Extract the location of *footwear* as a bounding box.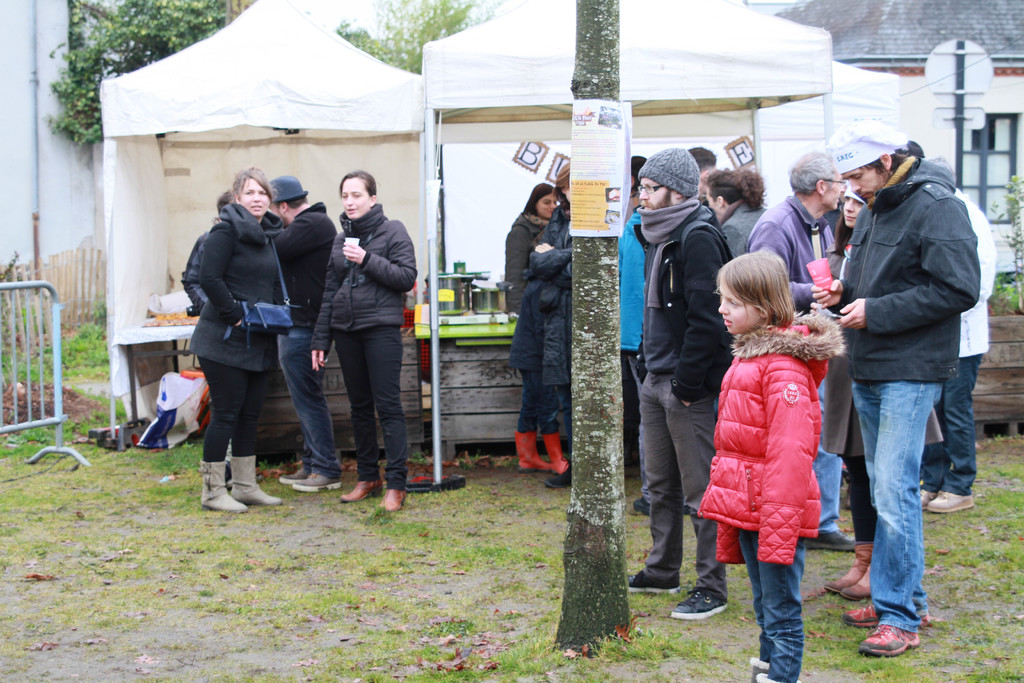
x1=228 y1=454 x2=283 y2=508.
